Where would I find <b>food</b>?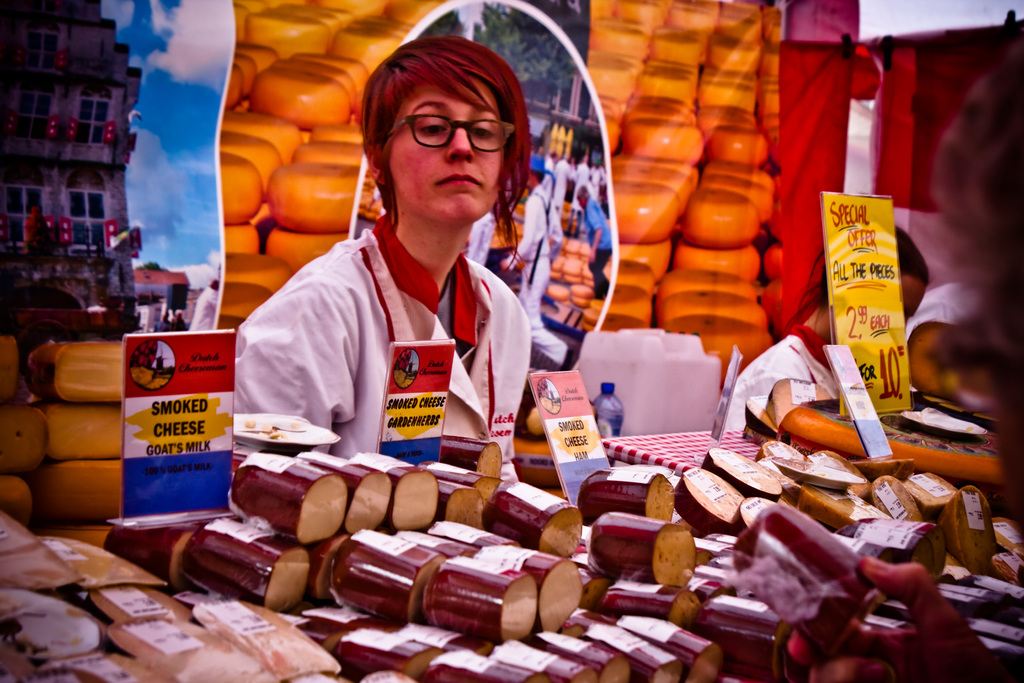
At bbox=(3, 334, 38, 409).
